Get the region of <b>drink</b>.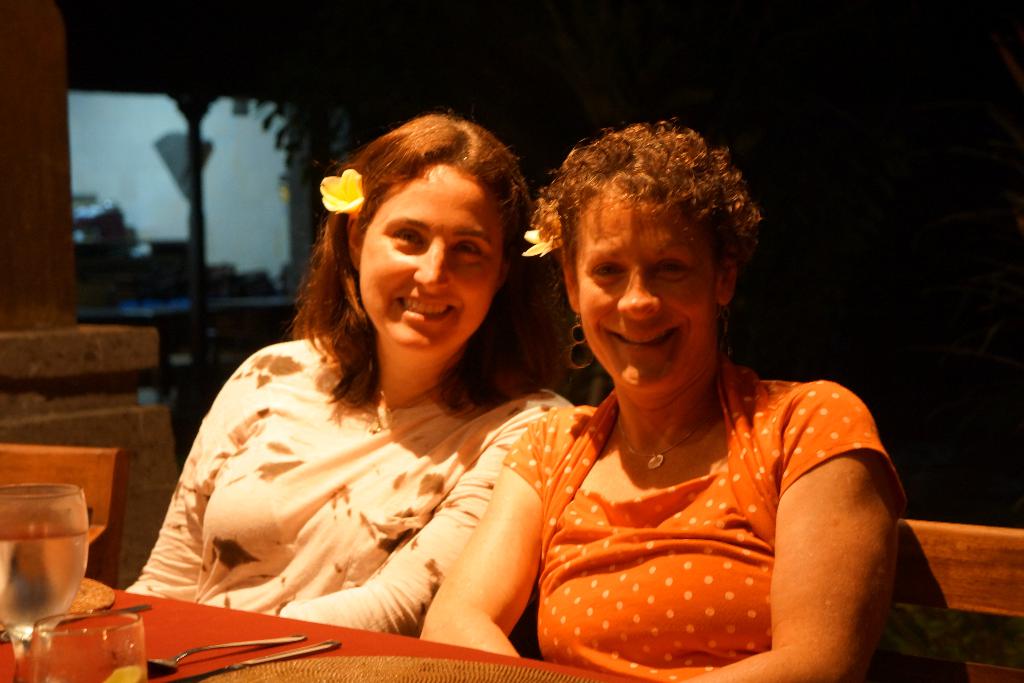
{"x1": 8, "y1": 495, "x2": 86, "y2": 621}.
